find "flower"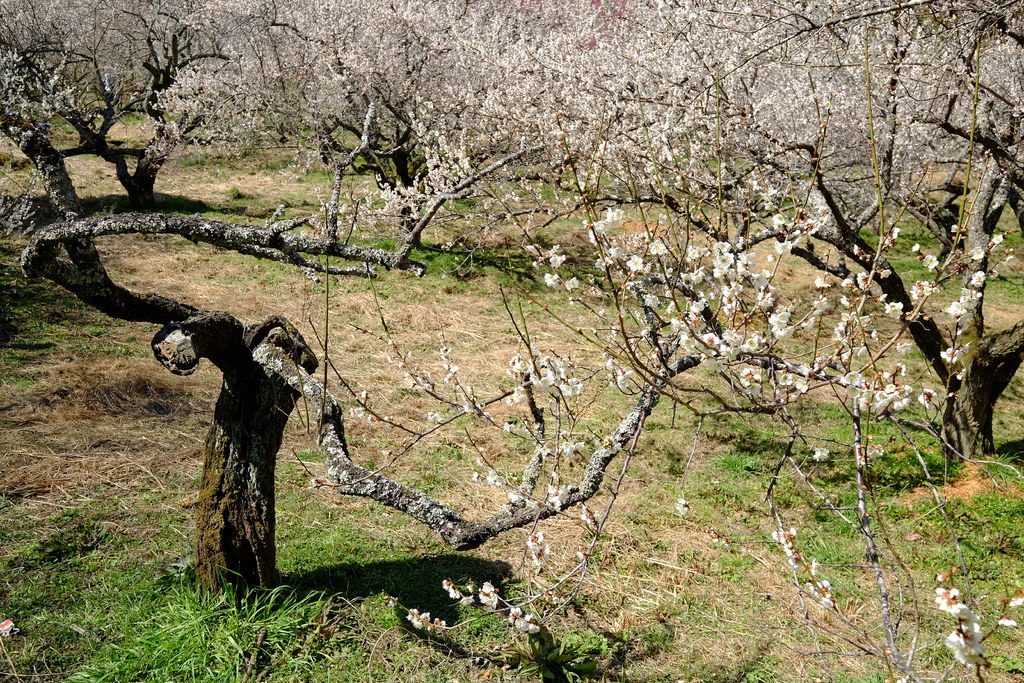
(x1=999, y1=616, x2=1016, y2=628)
